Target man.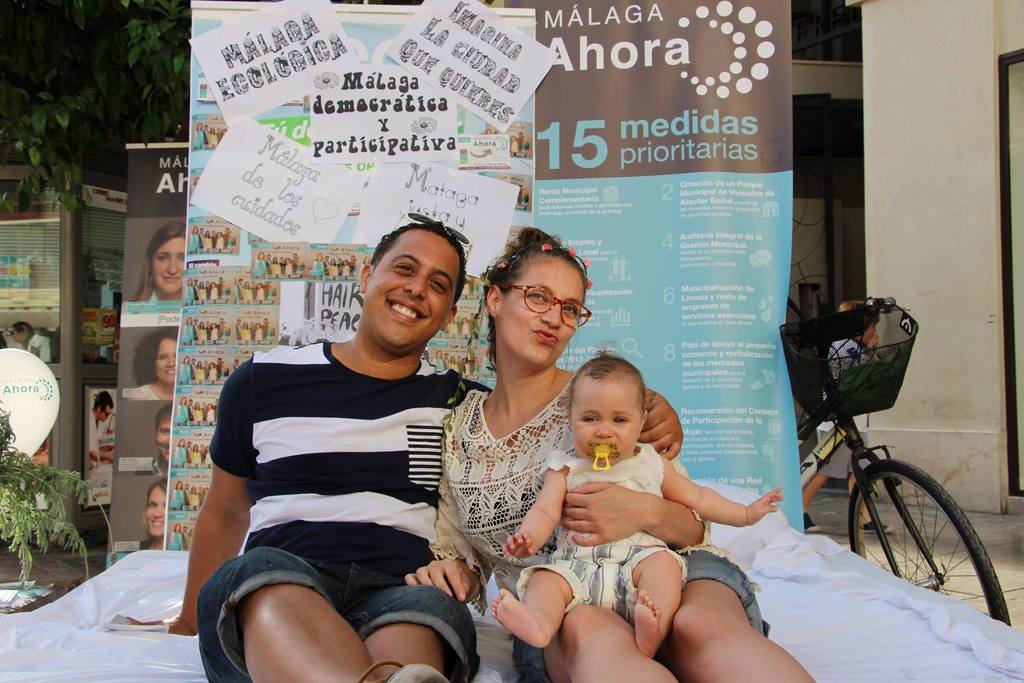
Target region: pyautogui.locateOnScreen(266, 254, 273, 273).
